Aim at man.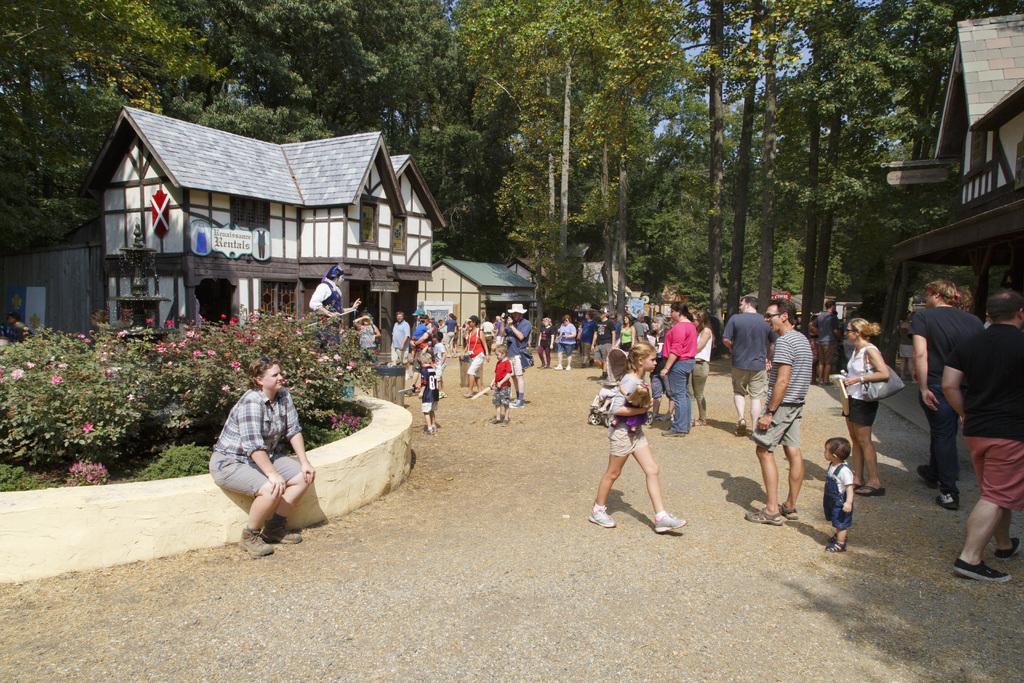
Aimed at [940,290,1022,580].
